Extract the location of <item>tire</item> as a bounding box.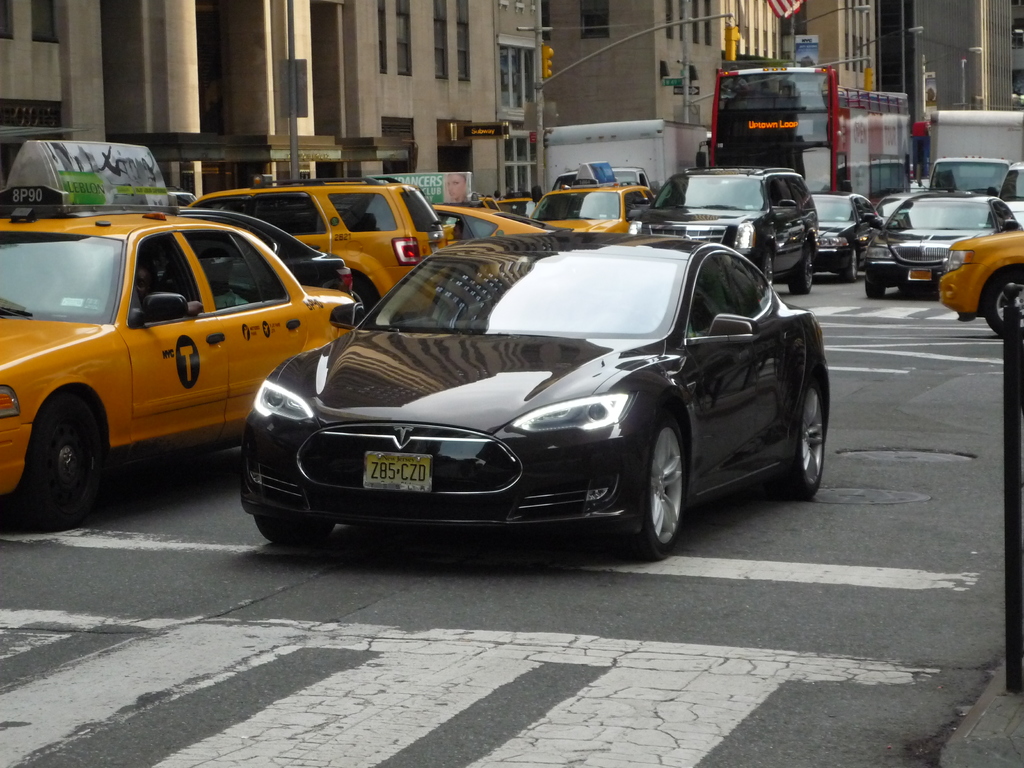
region(792, 246, 816, 294).
